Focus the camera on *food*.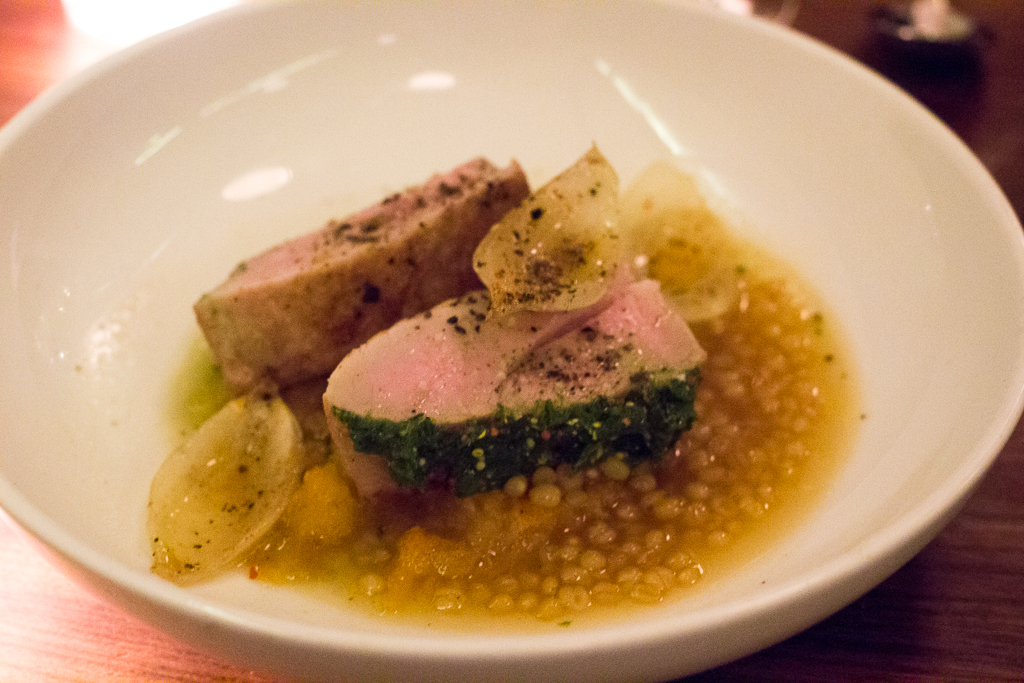
Focus region: select_region(145, 134, 822, 621).
